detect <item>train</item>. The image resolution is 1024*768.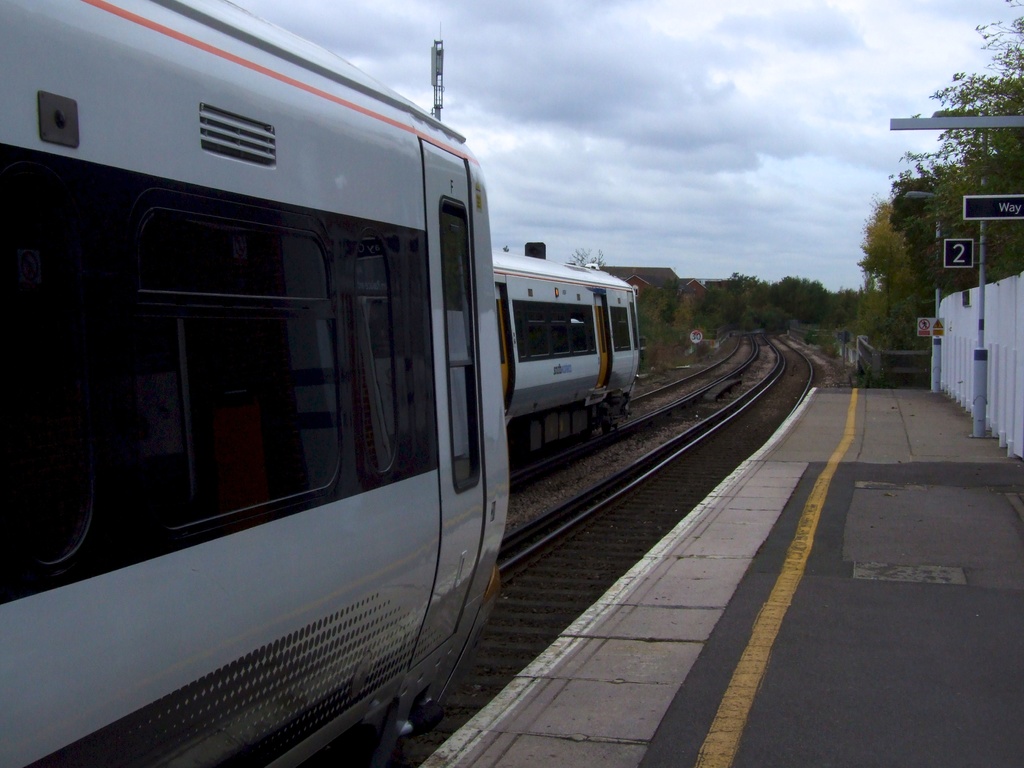
<bbox>493, 243, 644, 455</bbox>.
